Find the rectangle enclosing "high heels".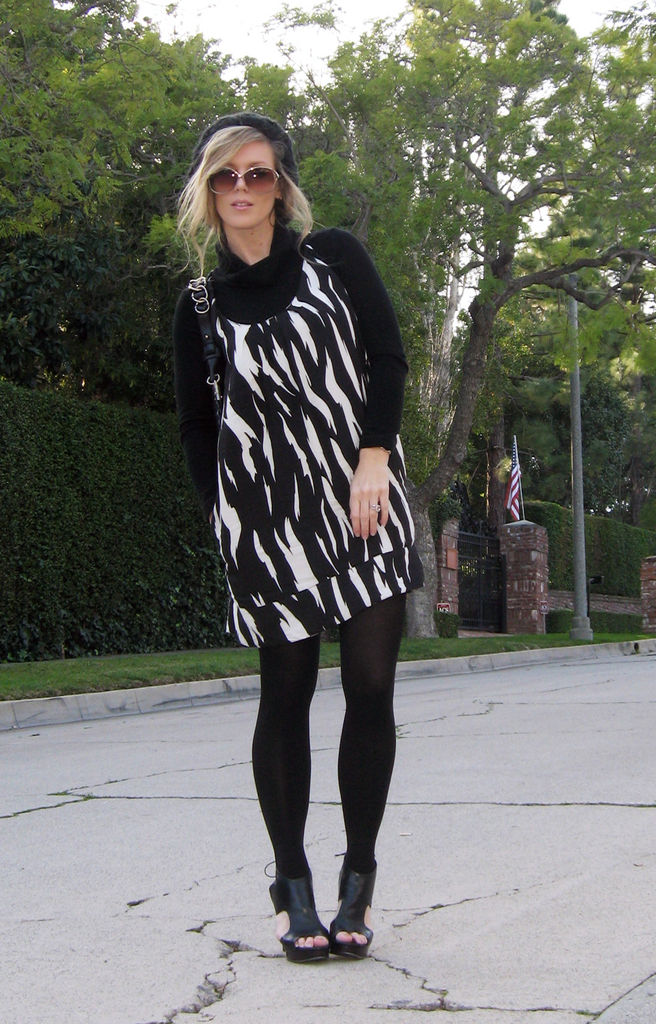
(x1=262, y1=879, x2=335, y2=963).
